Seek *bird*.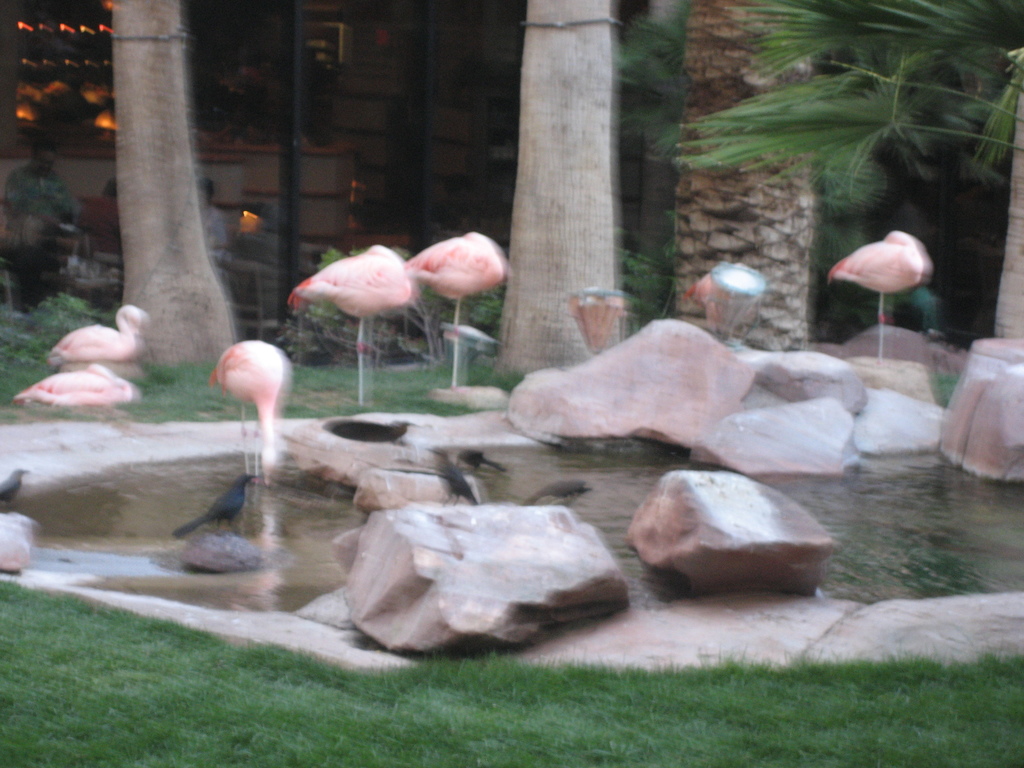
crop(322, 416, 416, 445).
